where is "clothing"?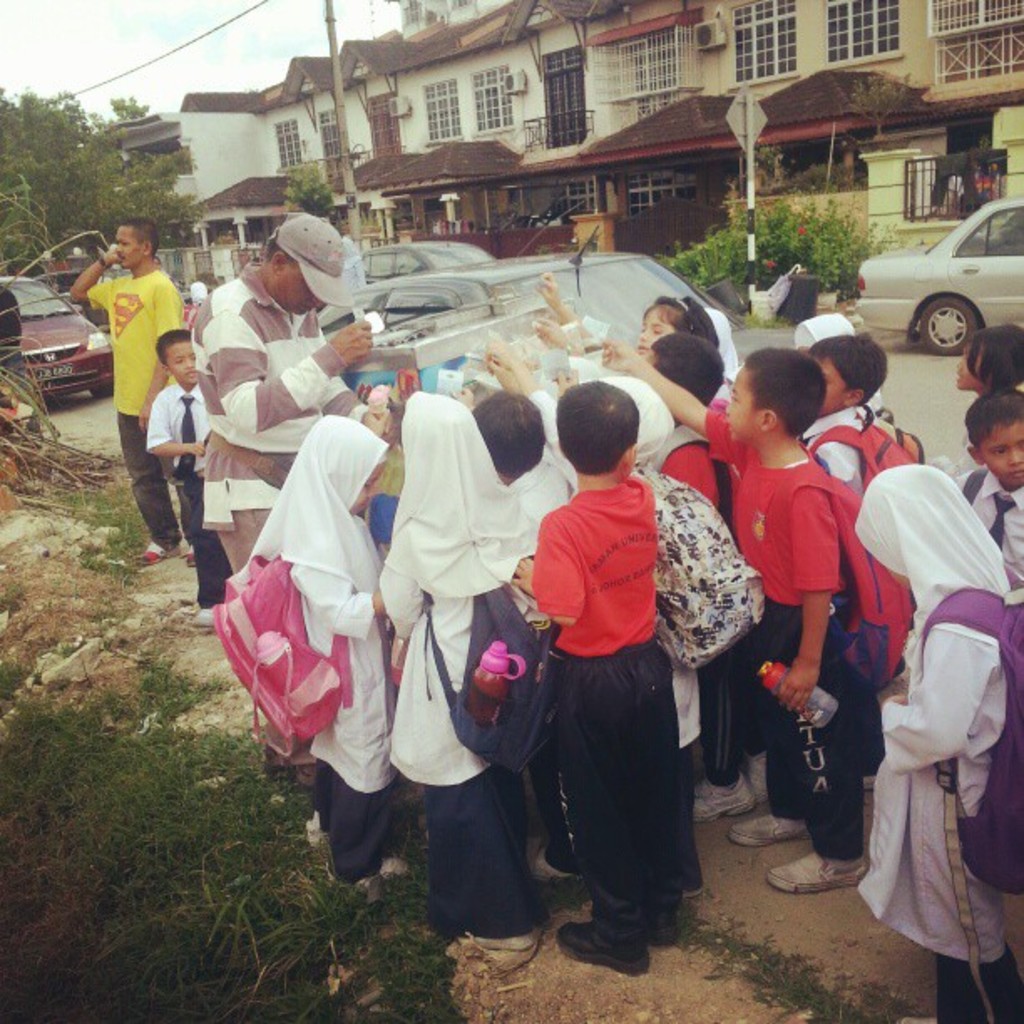
(x1=860, y1=470, x2=1022, y2=1022).
